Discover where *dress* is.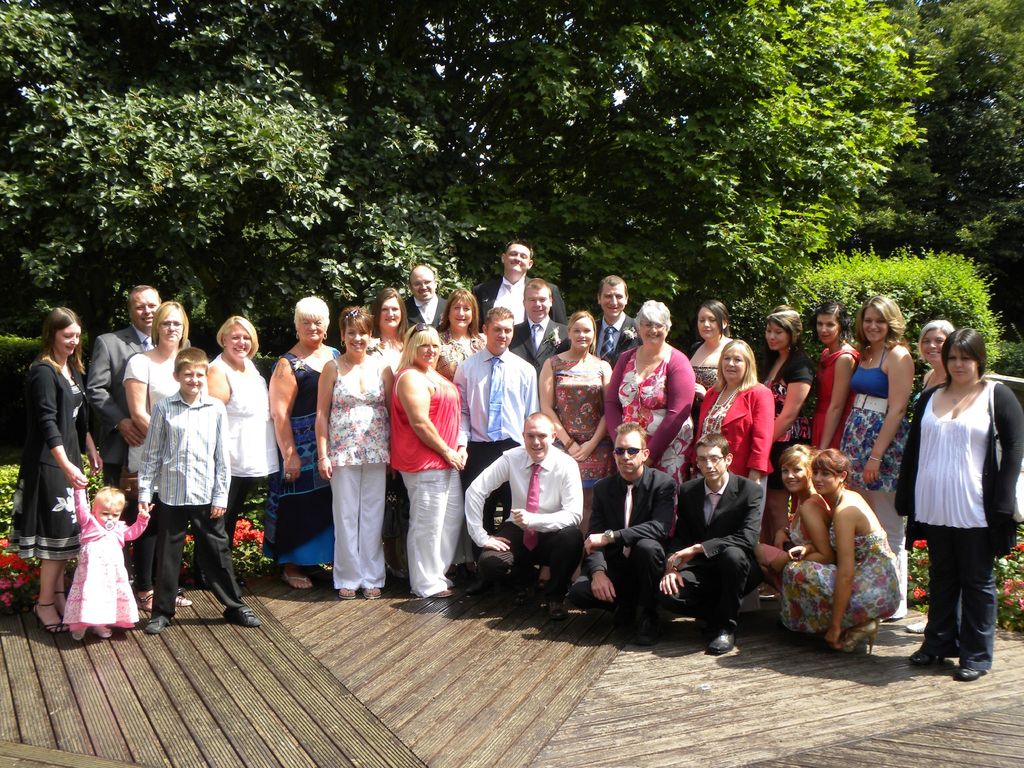
Discovered at <box>816,335,927,490</box>.
